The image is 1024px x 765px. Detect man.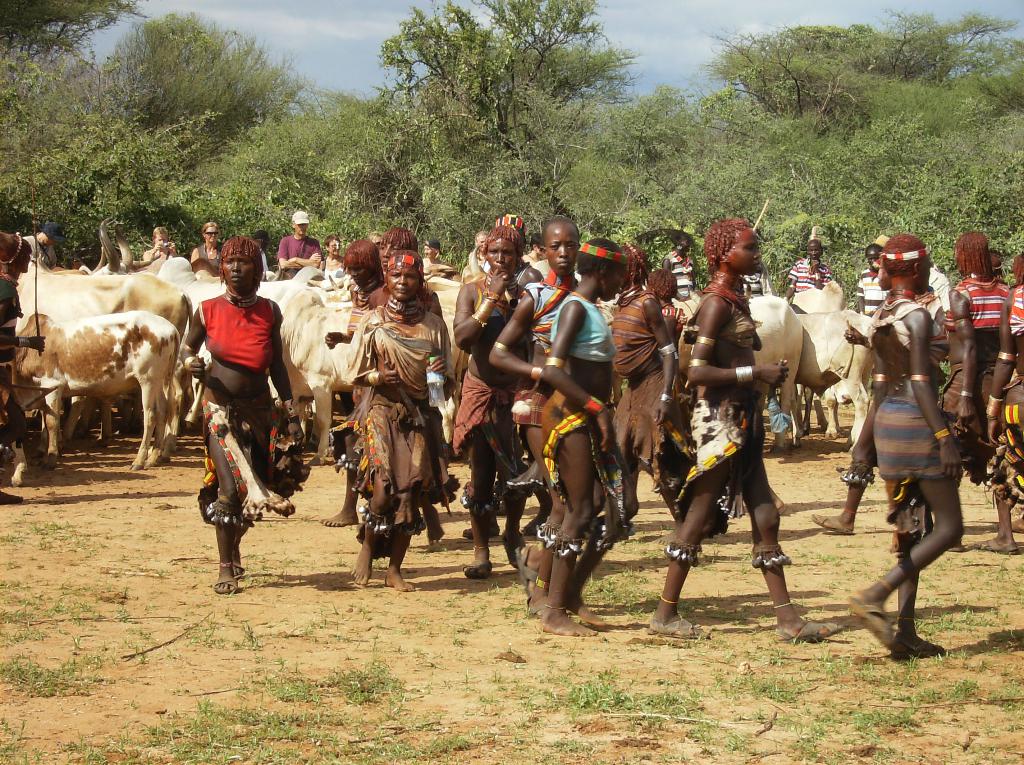
Detection: box(780, 235, 833, 306).
